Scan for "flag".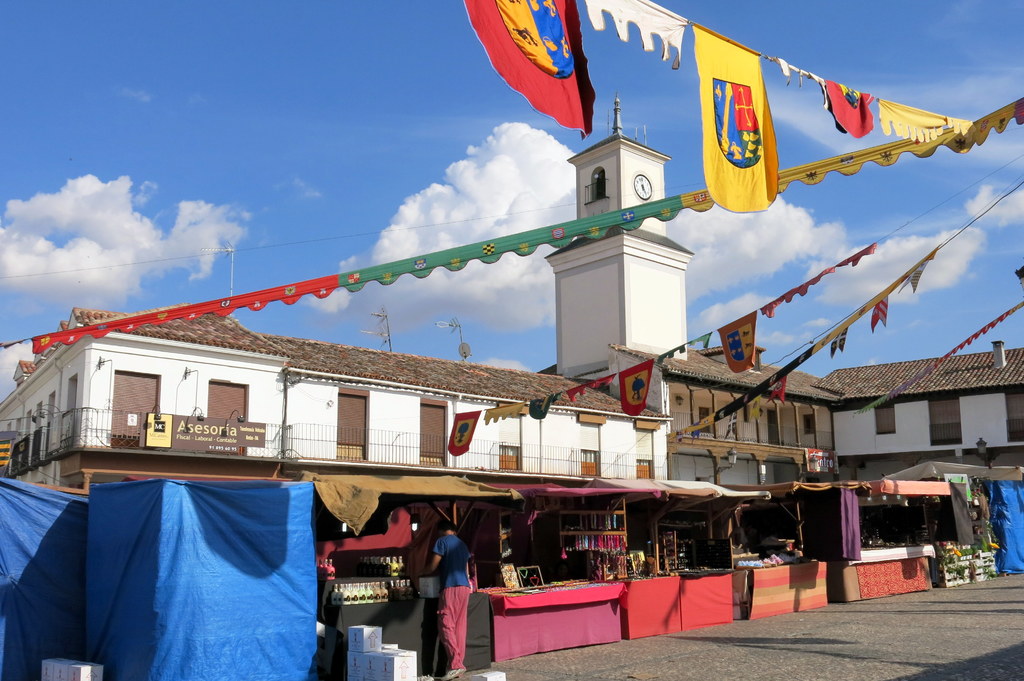
Scan result: crop(872, 292, 891, 334).
